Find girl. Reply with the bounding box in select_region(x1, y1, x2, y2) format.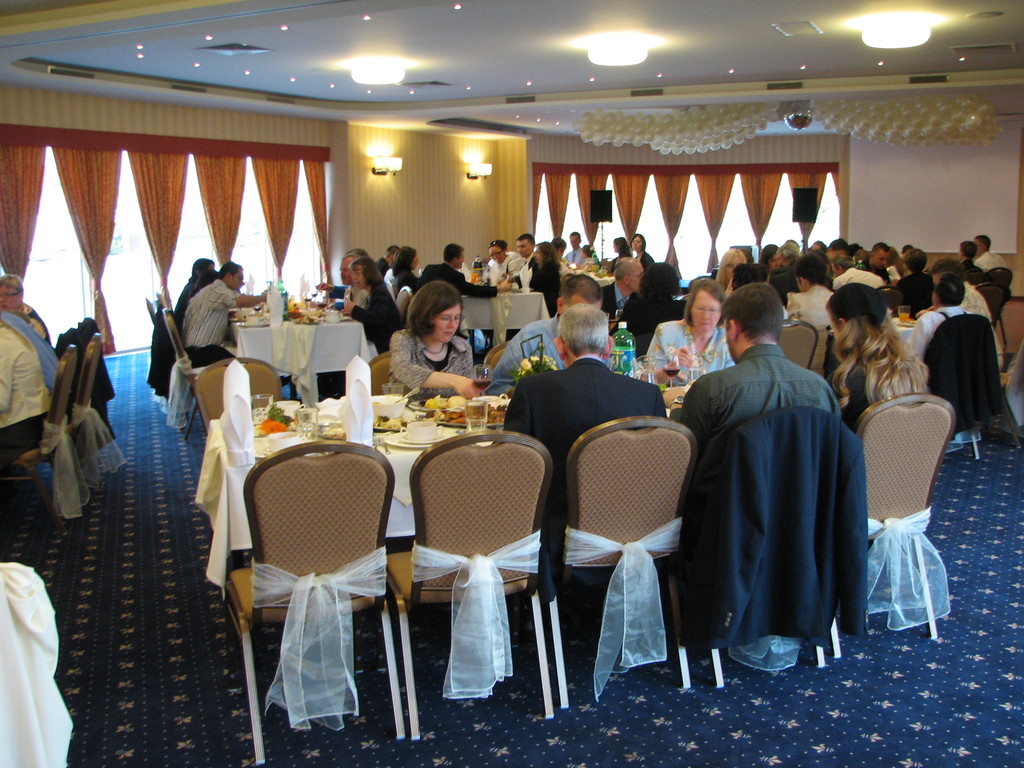
select_region(822, 282, 932, 433).
